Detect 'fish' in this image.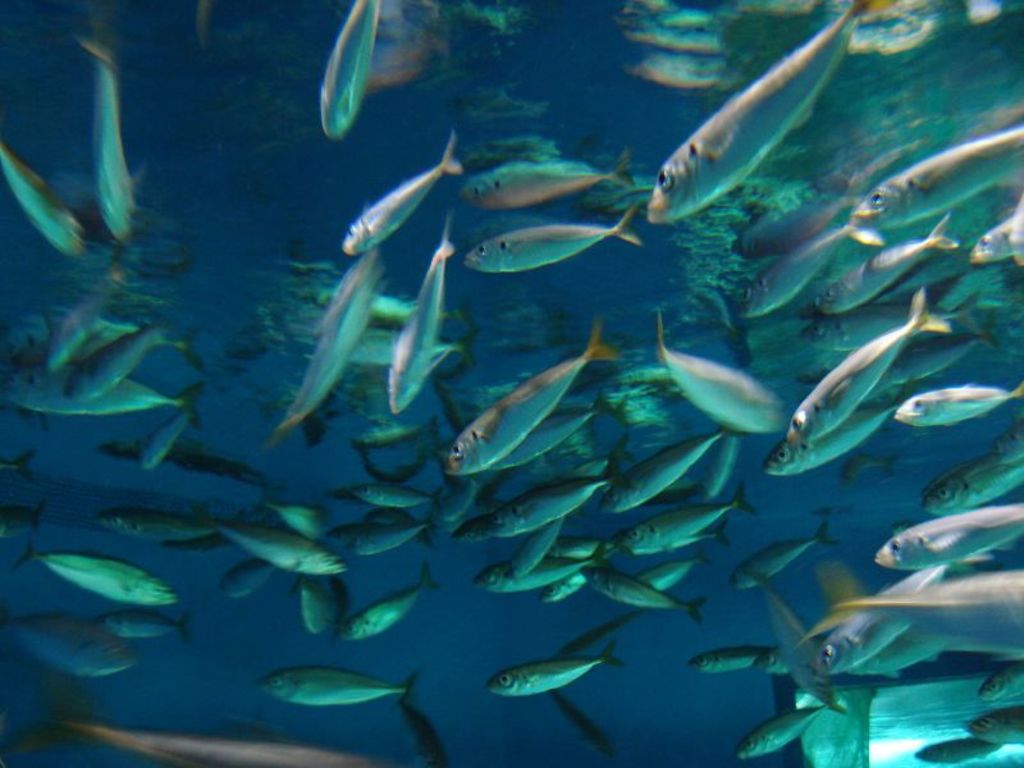
Detection: {"left": 0, "top": 449, "right": 29, "bottom": 485}.
